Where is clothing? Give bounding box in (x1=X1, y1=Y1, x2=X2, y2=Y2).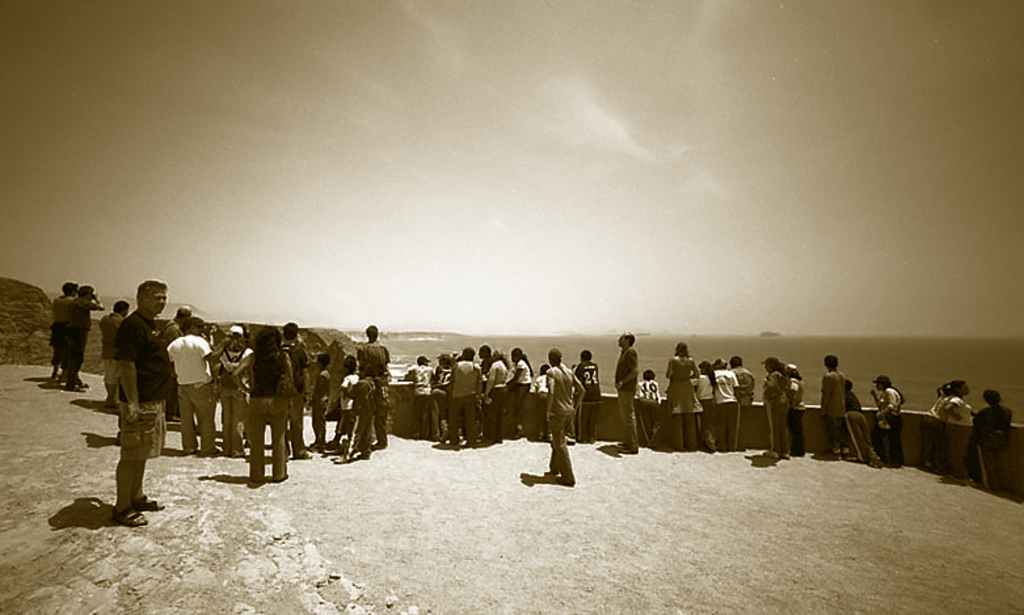
(x1=610, y1=338, x2=642, y2=446).
